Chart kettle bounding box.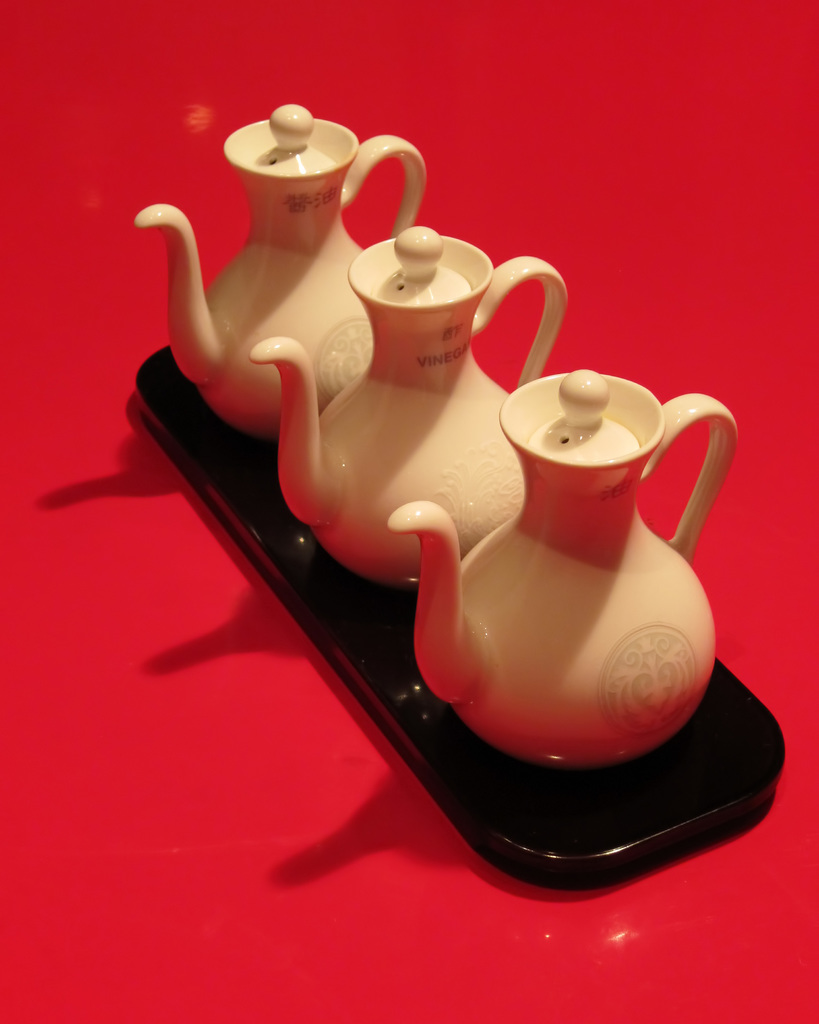
Charted: detection(247, 221, 569, 594).
